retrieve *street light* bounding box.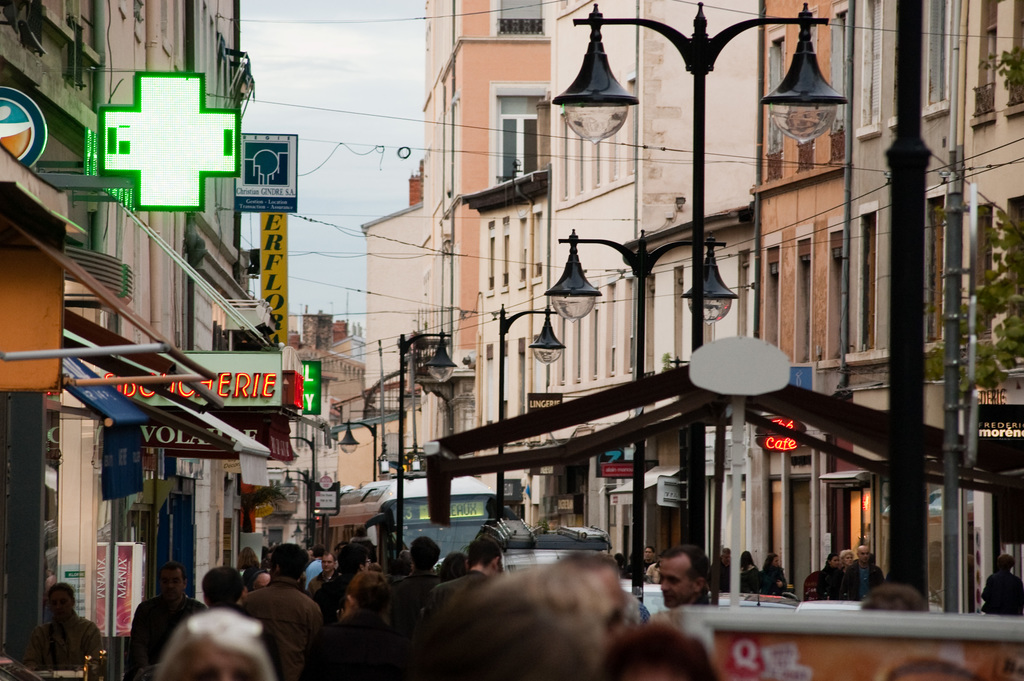
Bounding box: 396 324 465 561.
